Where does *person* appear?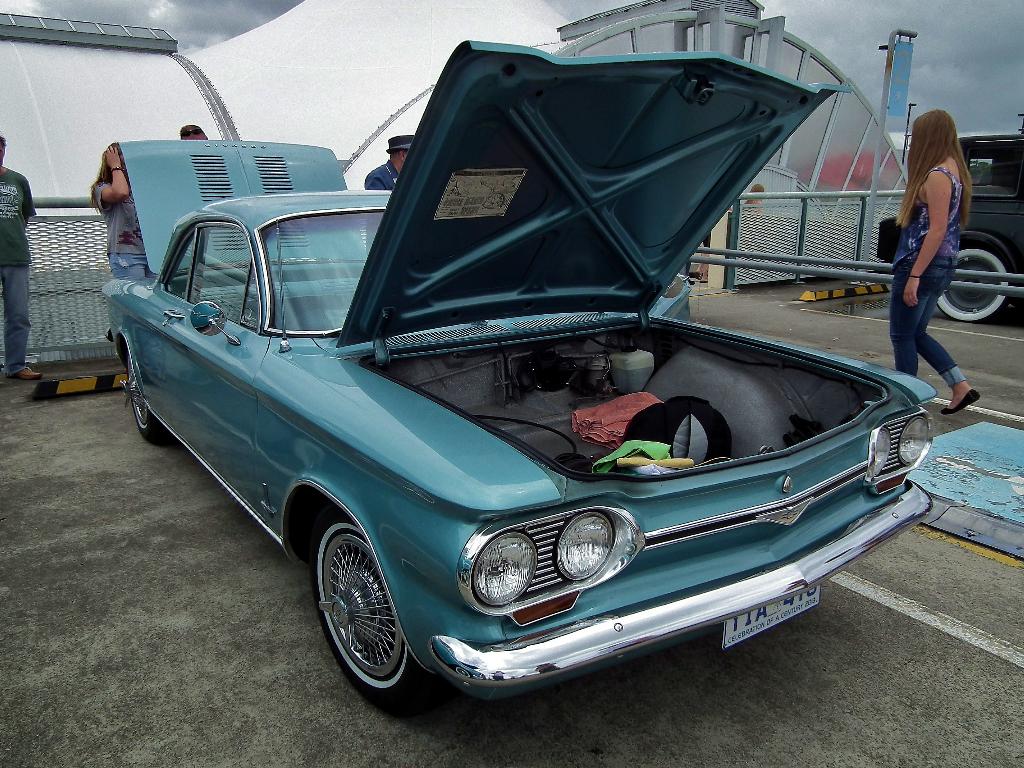
Appears at <box>173,121,216,148</box>.
